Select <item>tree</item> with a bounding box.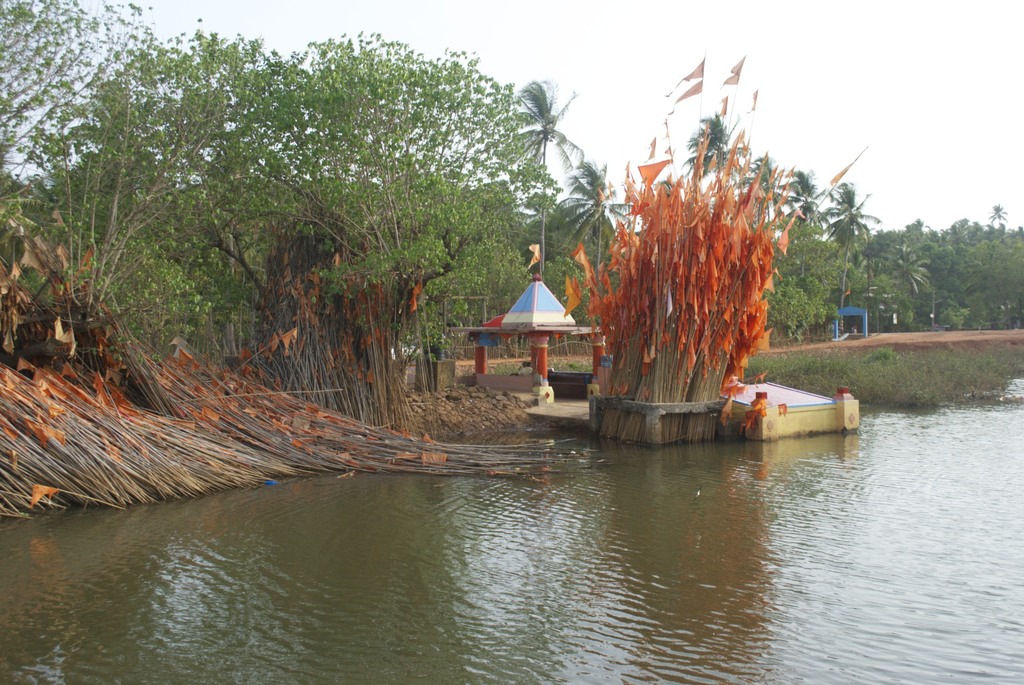
(x1=551, y1=149, x2=640, y2=275).
